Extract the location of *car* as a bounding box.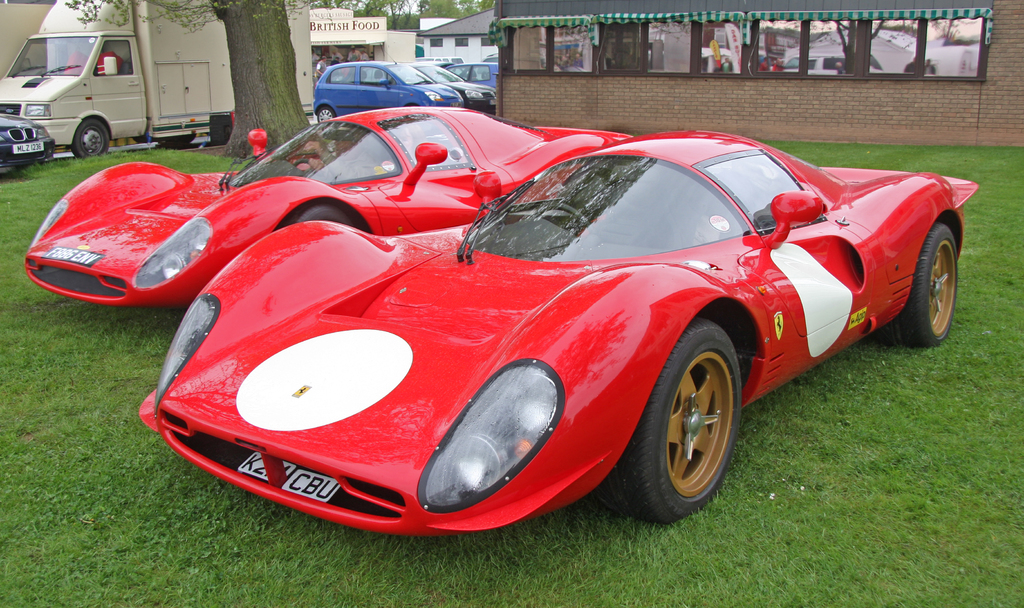
441:59:495:86.
